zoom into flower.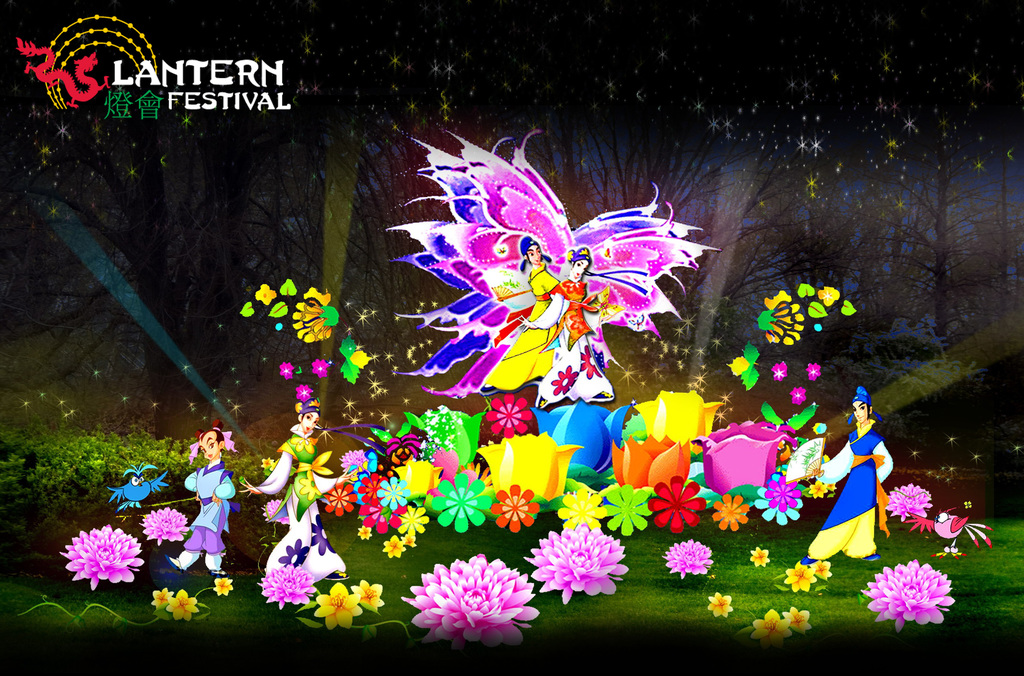
Zoom target: bbox=[575, 347, 605, 381].
